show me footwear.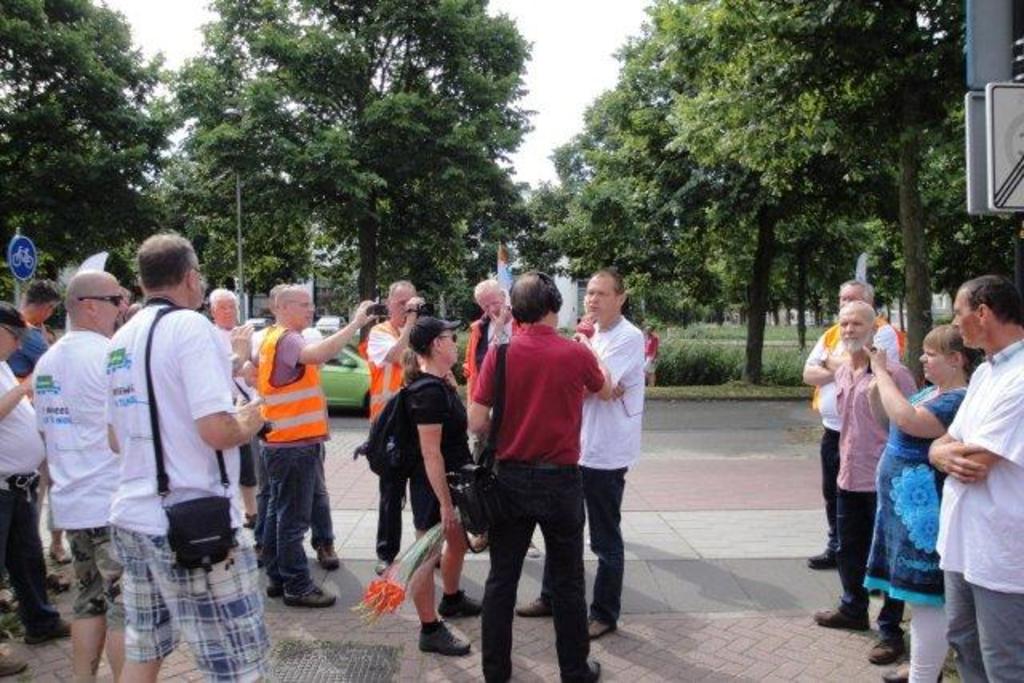
footwear is here: pyautogui.locateOnScreen(880, 672, 946, 681).
